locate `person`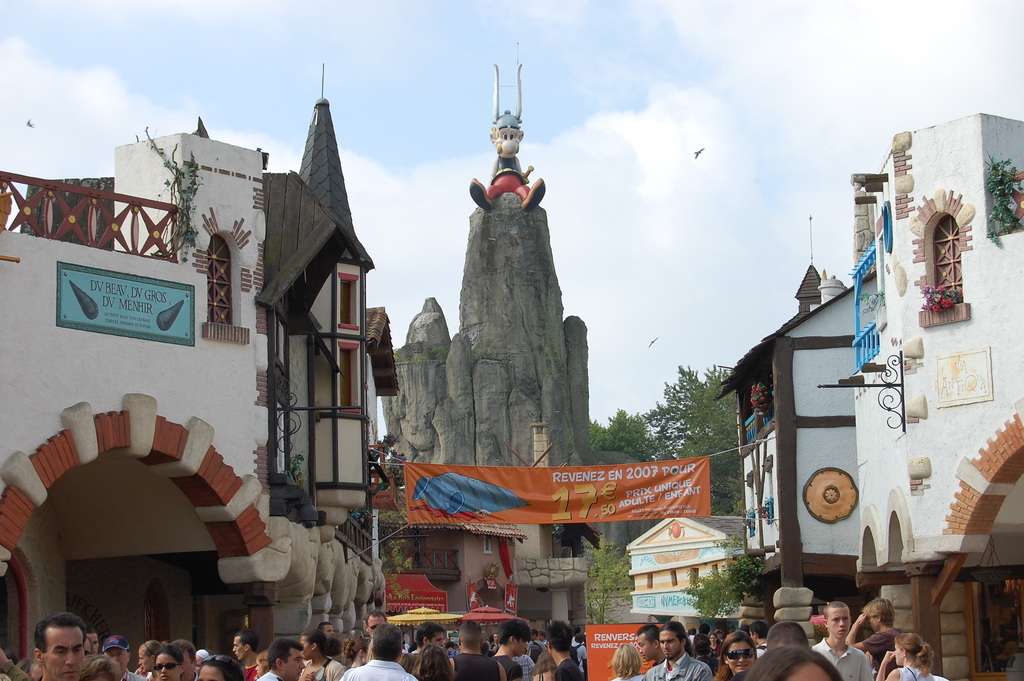
[609,641,646,680]
